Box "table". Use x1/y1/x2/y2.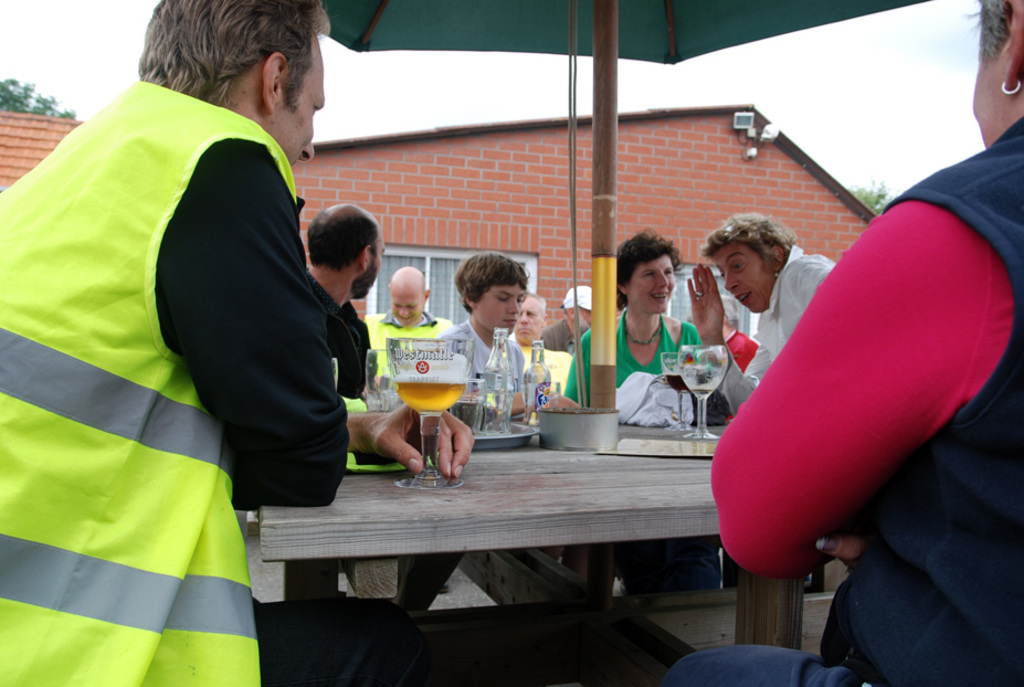
224/408/774/648.
